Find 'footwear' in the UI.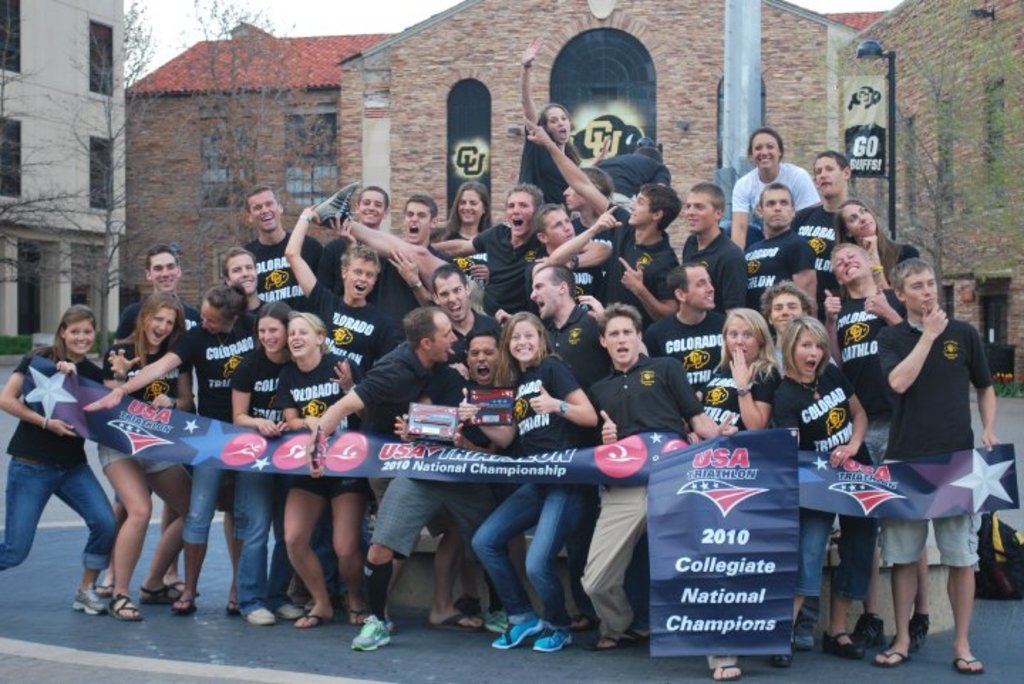
UI element at bbox=[135, 576, 186, 604].
